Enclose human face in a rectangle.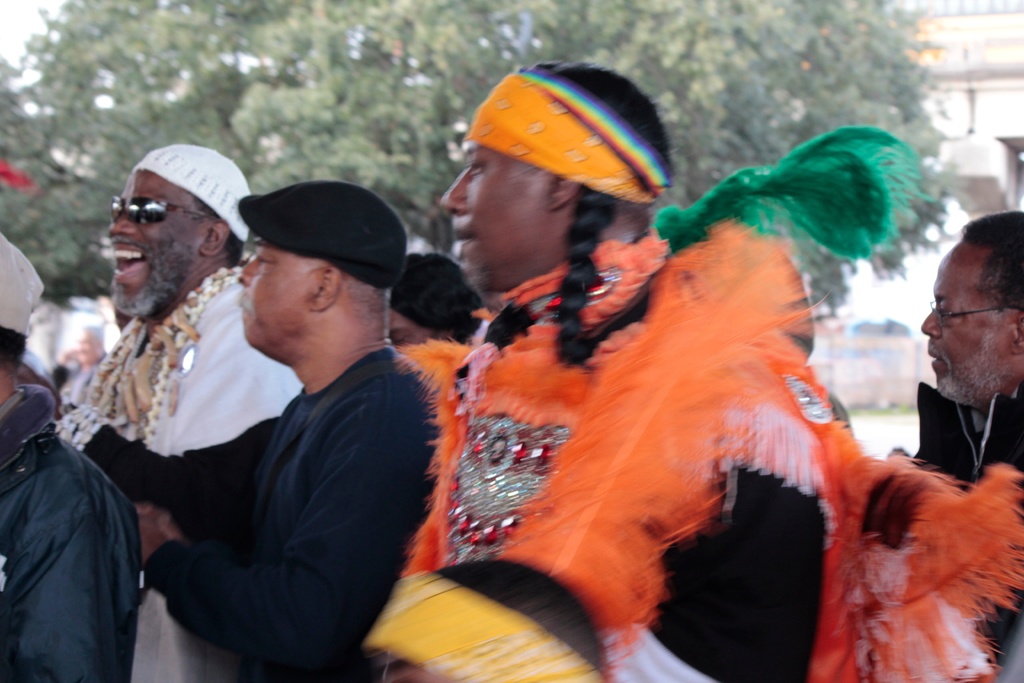
70, 327, 101, 365.
